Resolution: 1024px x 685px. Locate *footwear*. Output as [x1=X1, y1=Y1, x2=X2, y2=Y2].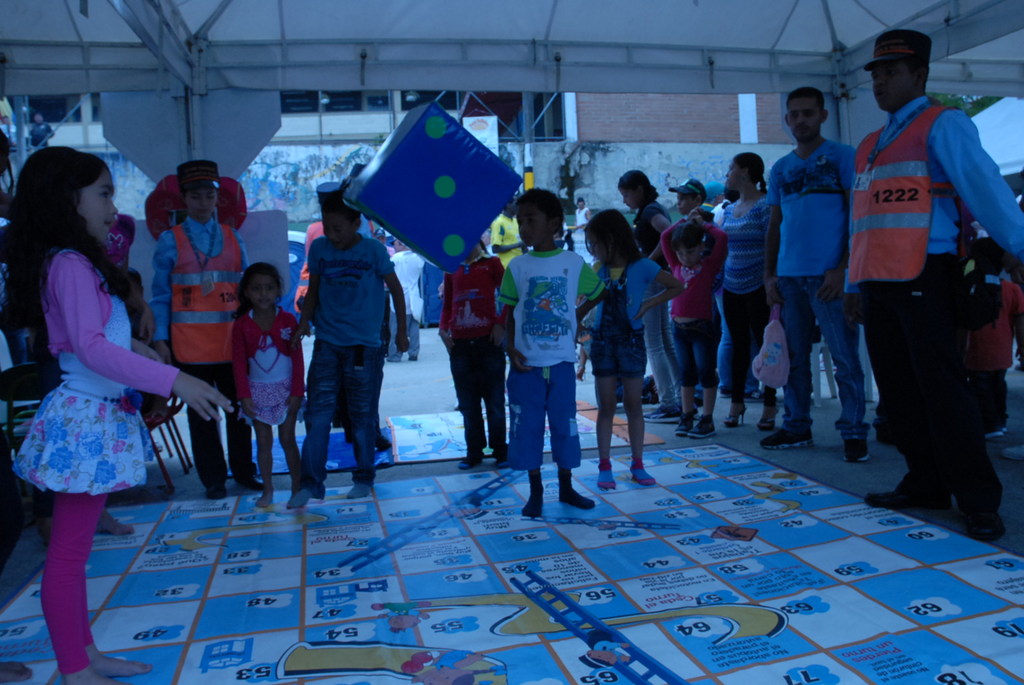
[x1=757, y1=409, x2=777, y2=429].
